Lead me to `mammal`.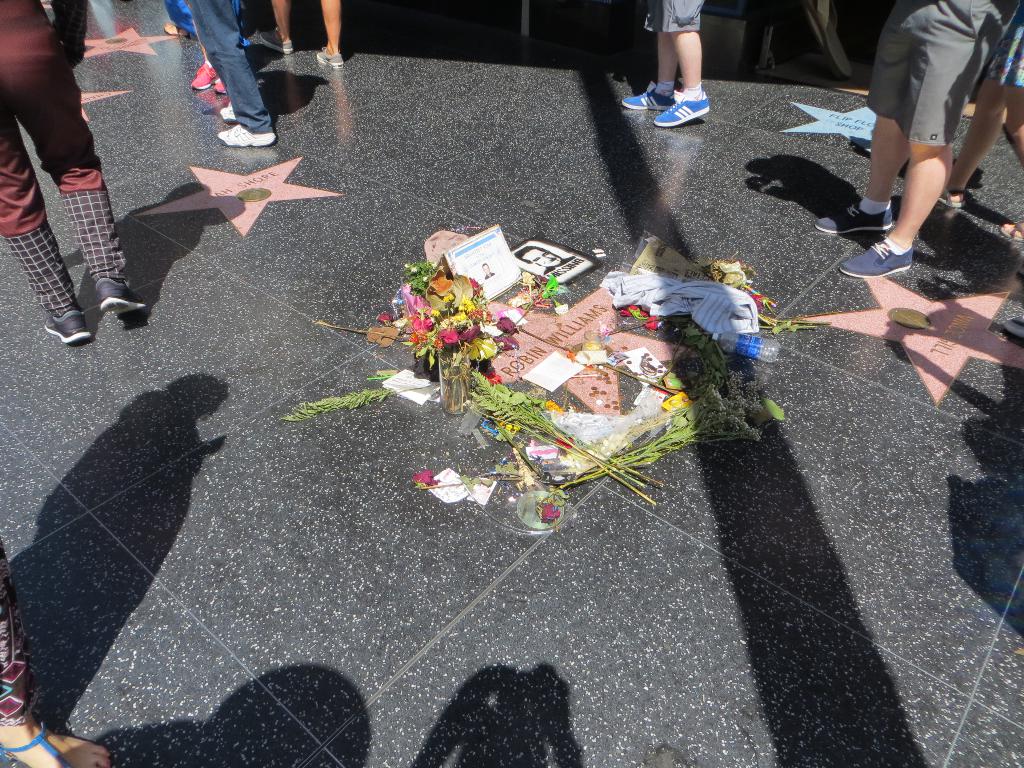
Lead to 512,244,584,284.
